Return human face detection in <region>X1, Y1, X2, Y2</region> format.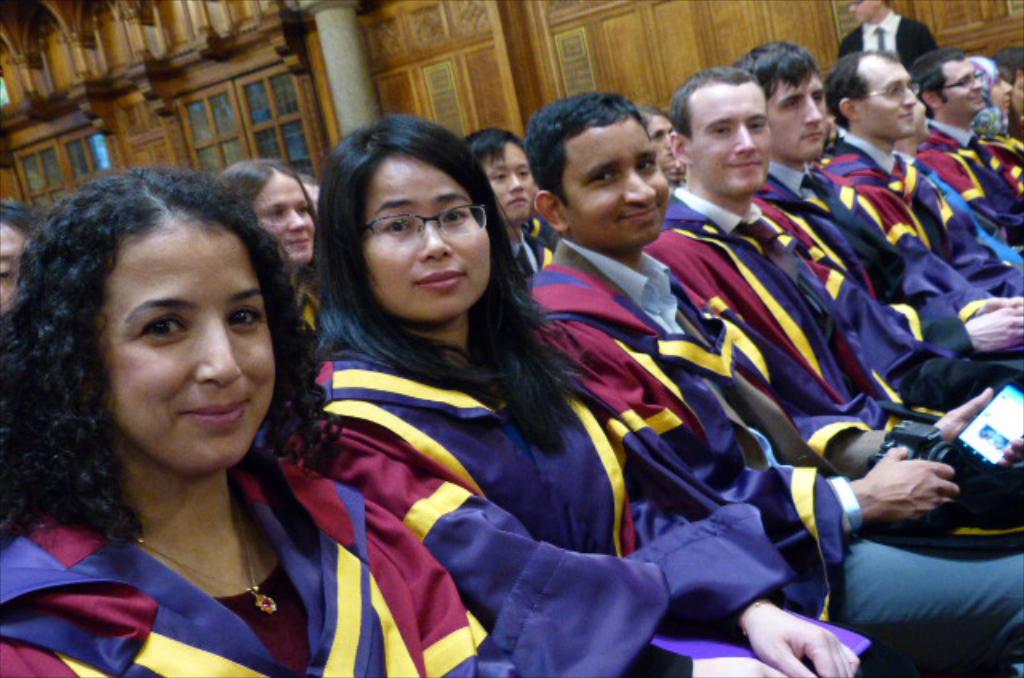
<region>253, 173, 317, 264</region>.
